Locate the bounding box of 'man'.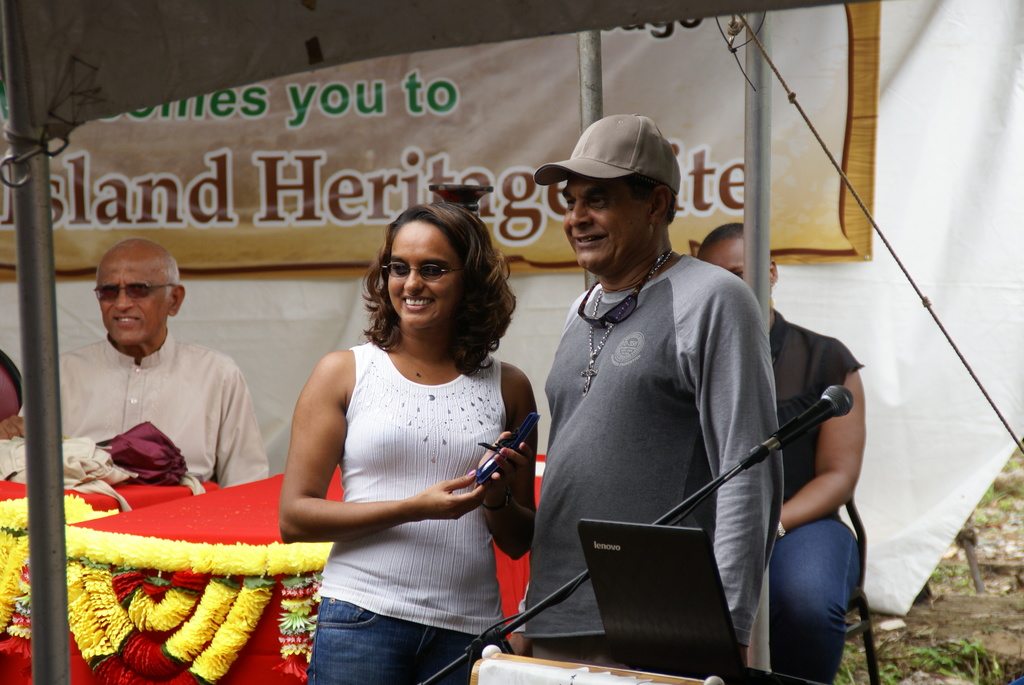
Bounding box: region(27, 240, 266, 493).
